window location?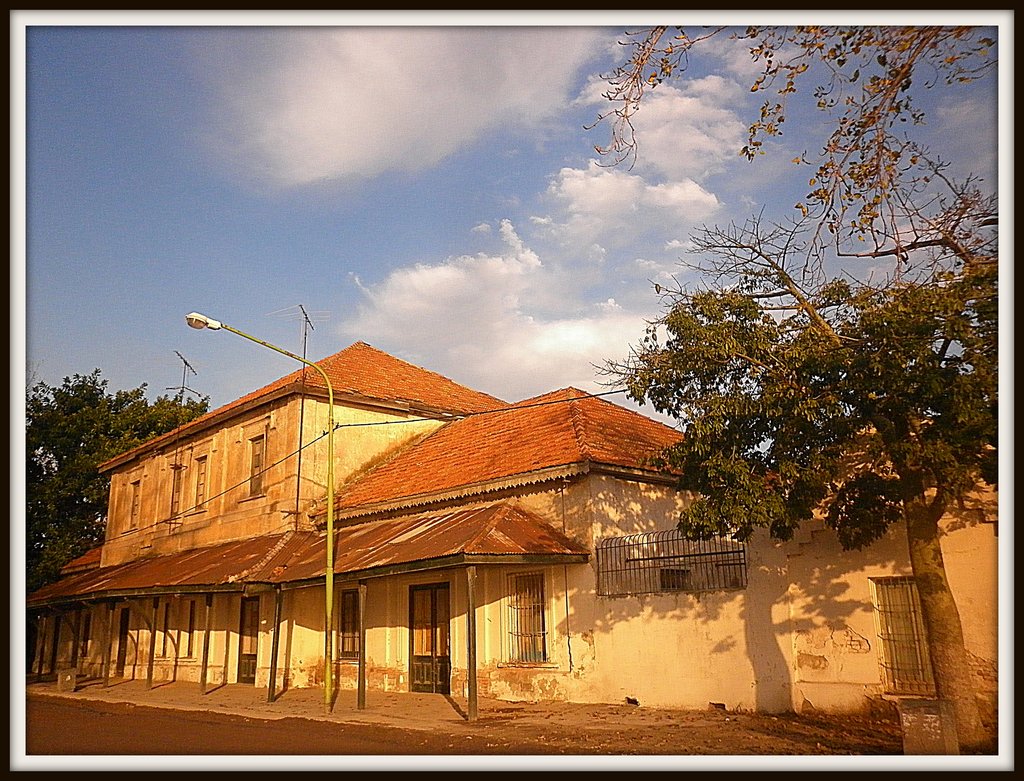
region(186, 606, 199, 659)
